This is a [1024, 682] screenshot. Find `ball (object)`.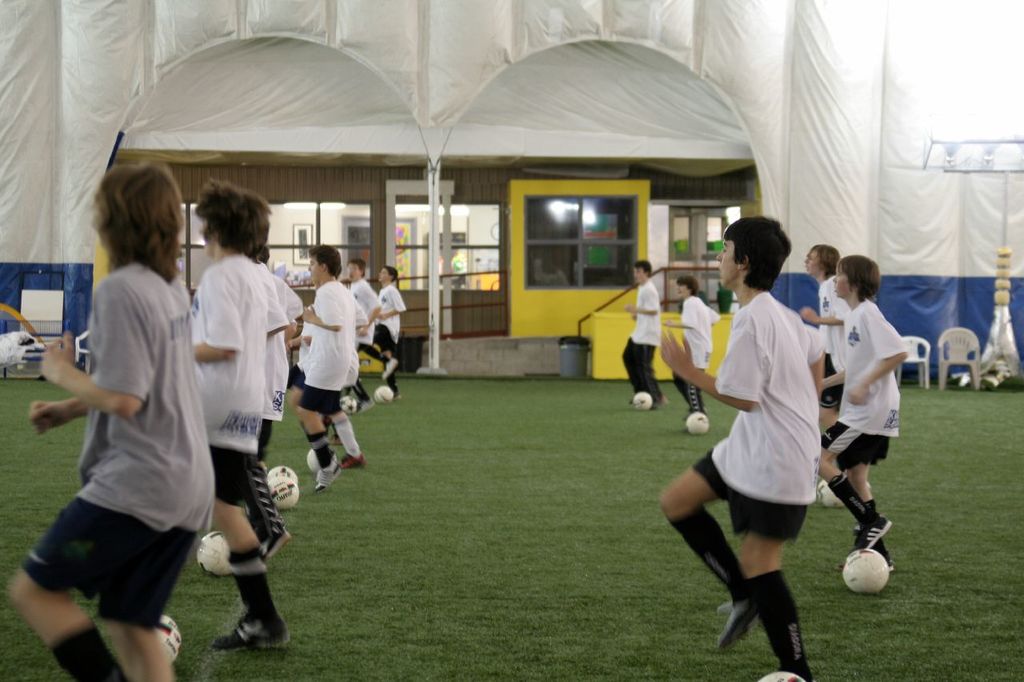
Bounding box: 684:411:710:435.
